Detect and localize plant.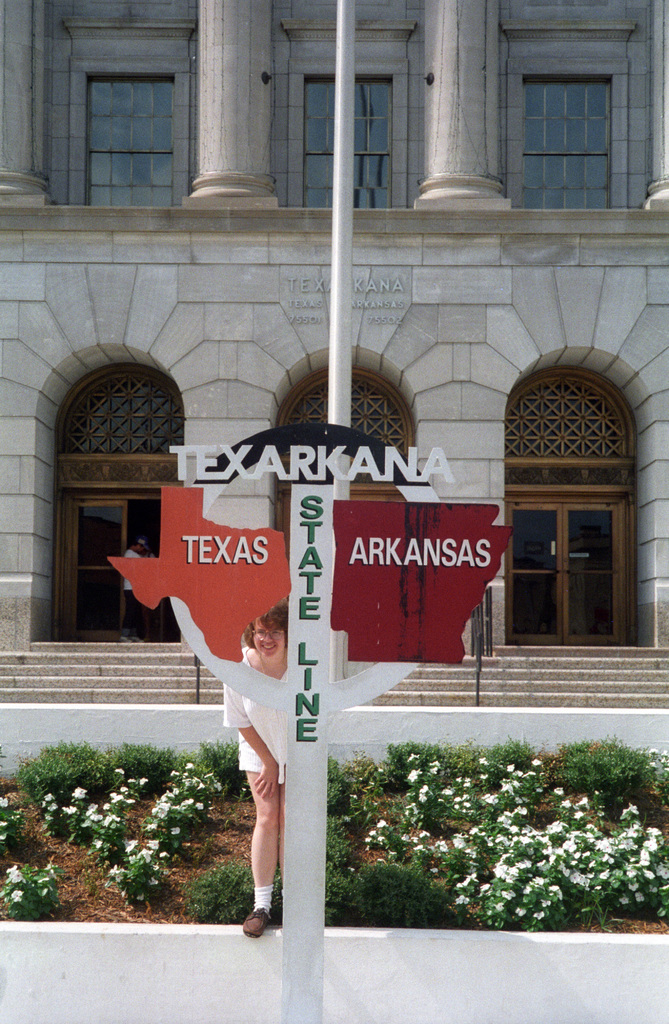
Localized at pyautogui.locateOnScreen(177, 858, 252, 927).
